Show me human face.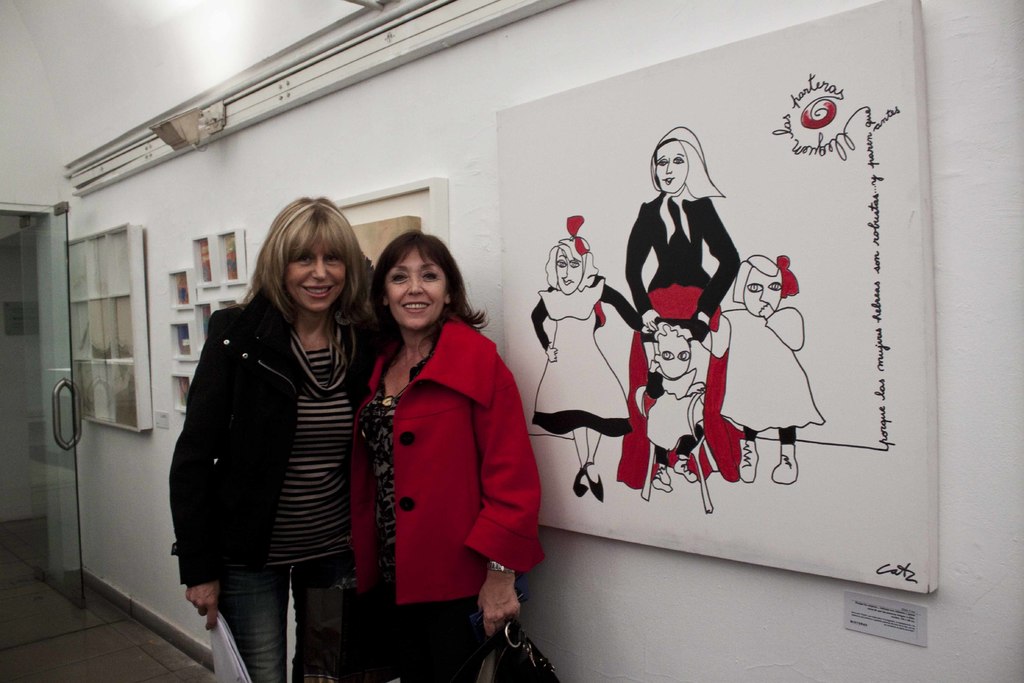
human face is here: box(282, 247, 342, 311).
